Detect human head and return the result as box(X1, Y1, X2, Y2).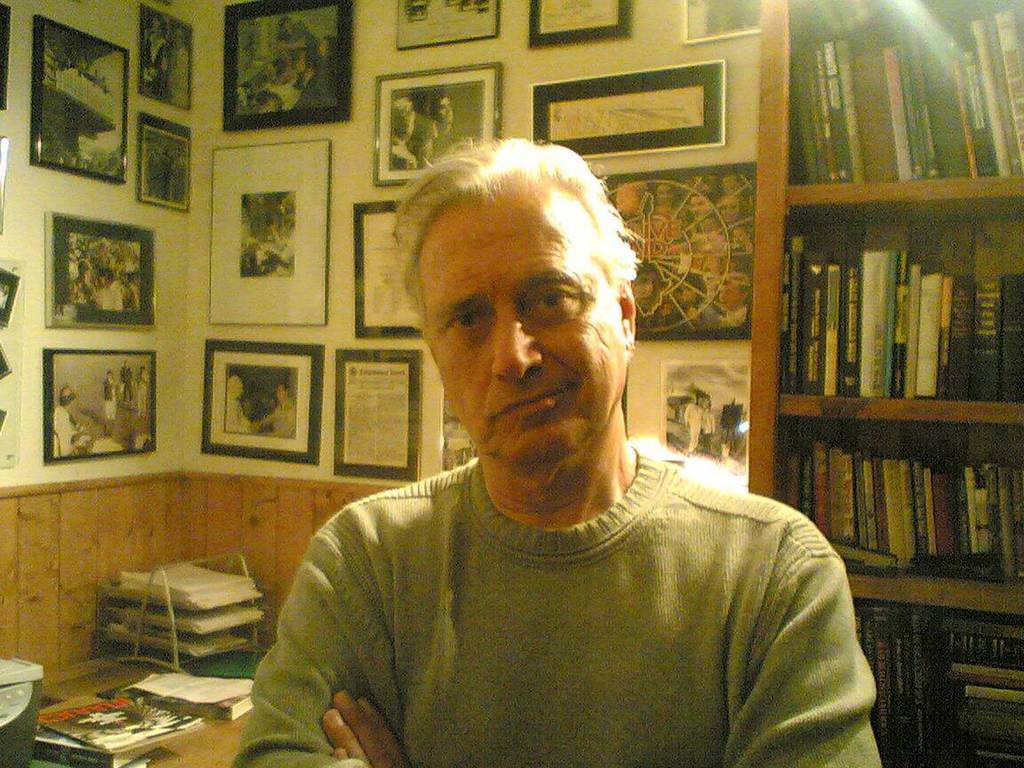
box(670, 270, 707, 307).
